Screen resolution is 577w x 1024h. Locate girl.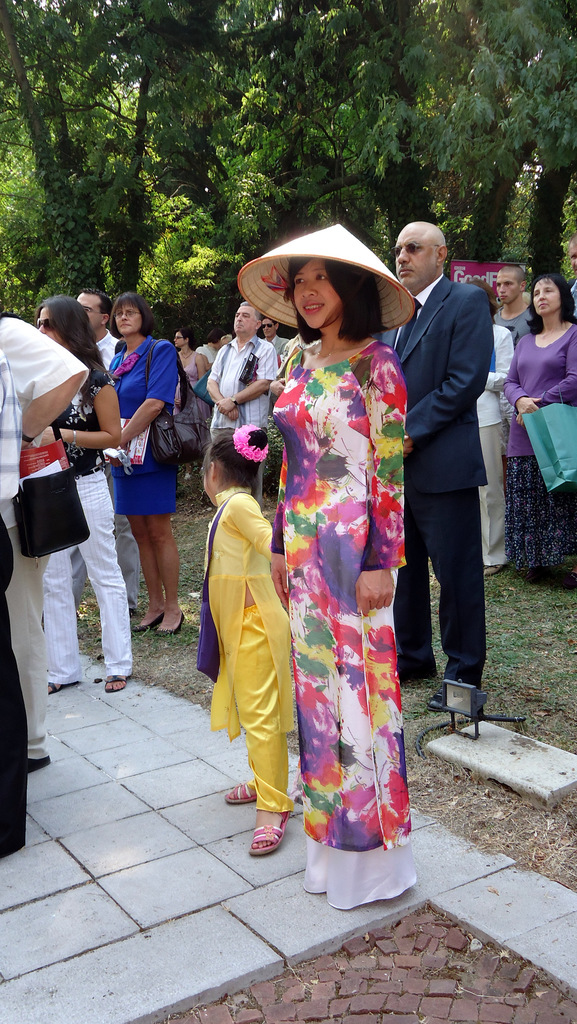
<region>507, 272, 576, 582</region>.
